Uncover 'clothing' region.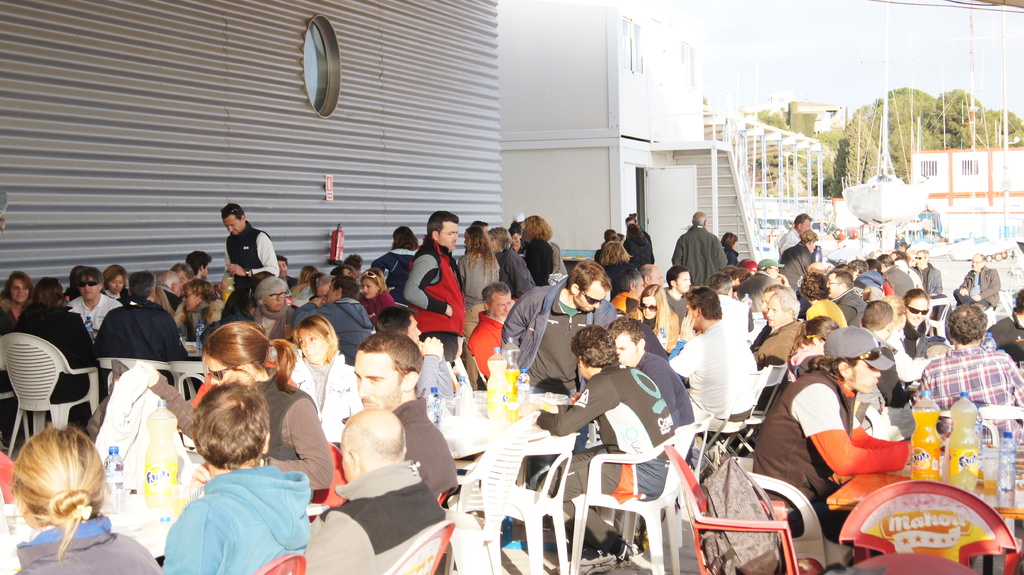
Uncovered: [752, 362, 911, 546].
